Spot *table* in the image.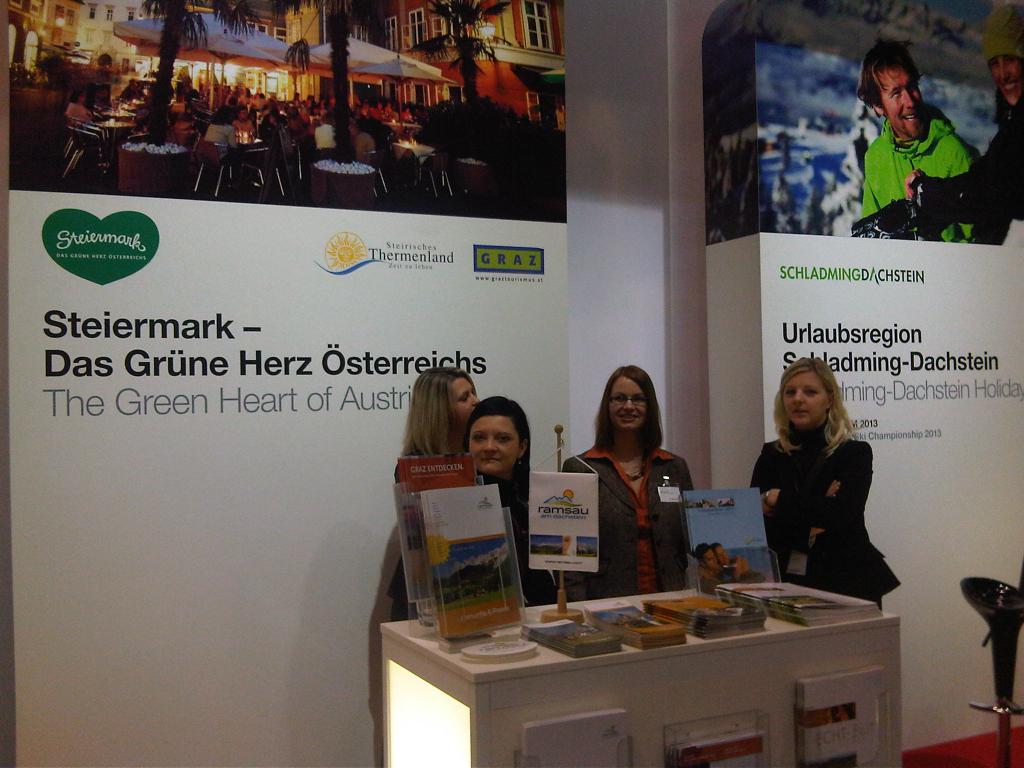
*table* found at box=[385, 573, 889, 767].
